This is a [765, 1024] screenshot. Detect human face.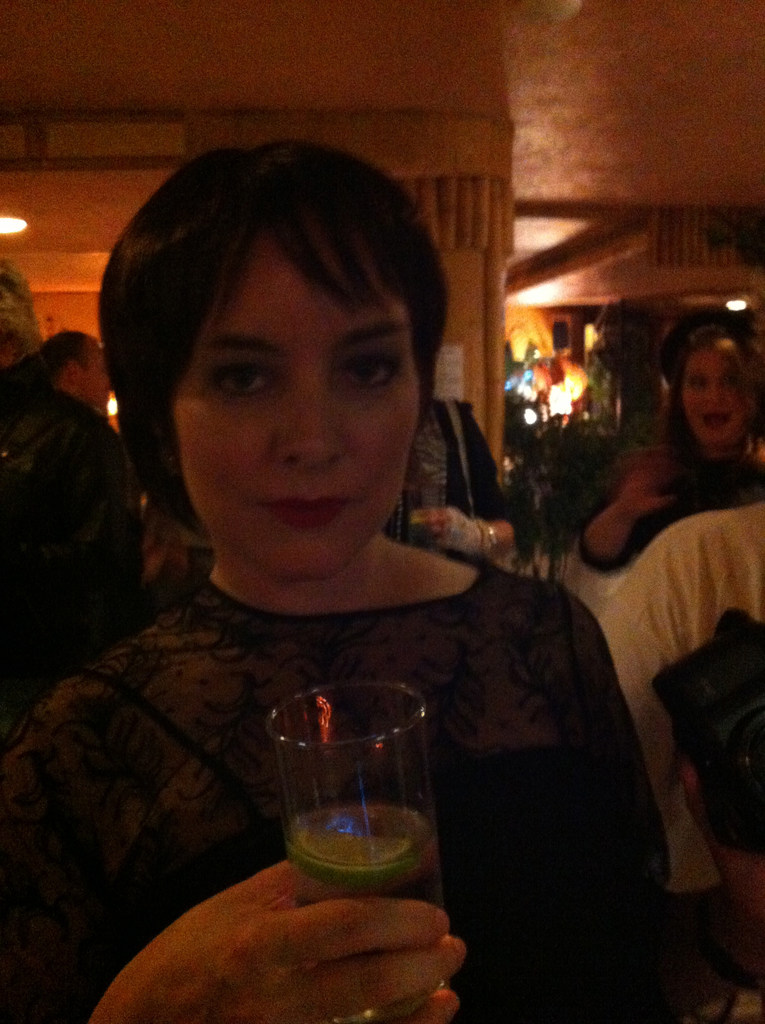
Rect(77, 340, 116, 415).
